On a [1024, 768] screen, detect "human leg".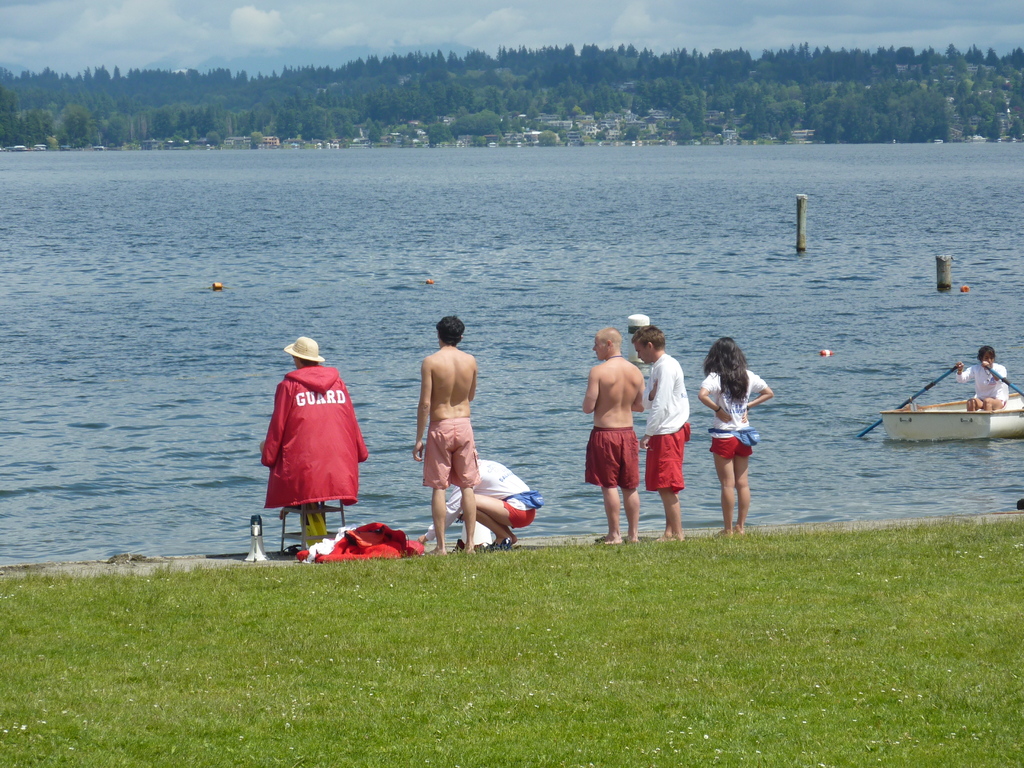
457,491,527,548.
